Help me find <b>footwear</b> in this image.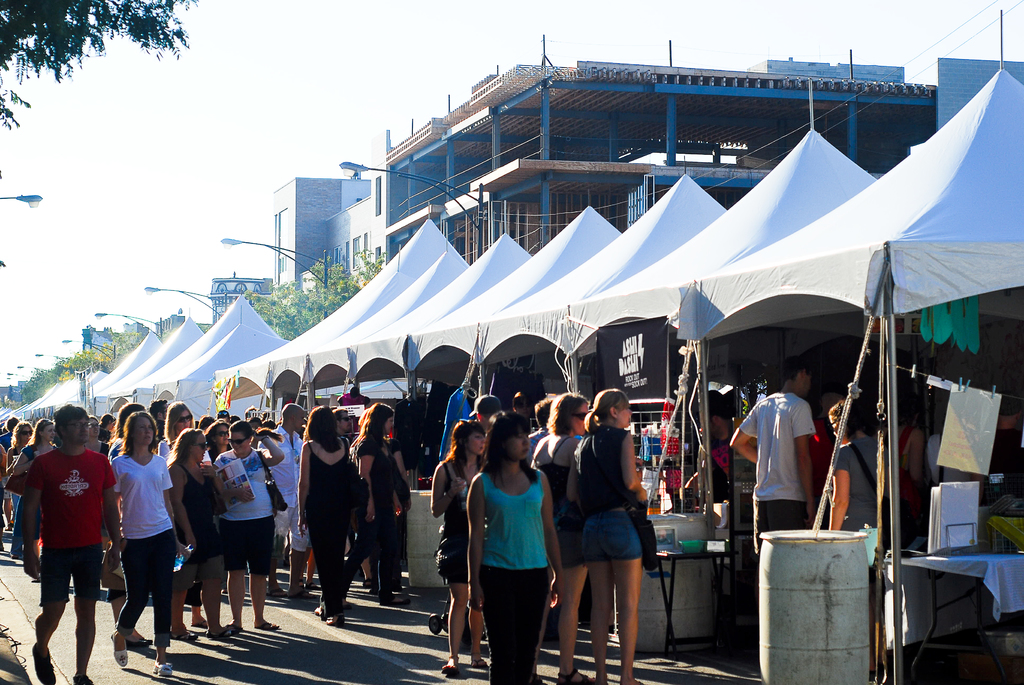
Found it: select_region(552, 666, 596, 684).
